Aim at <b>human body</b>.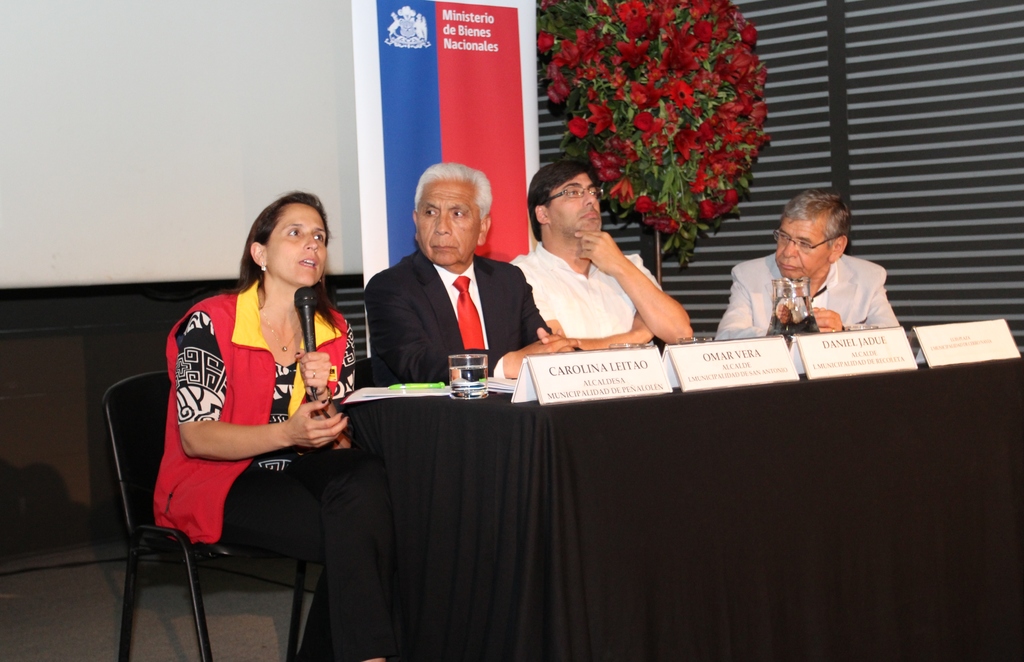
Aimed at (x1=150, y1=183, x2=383, y2=604).
